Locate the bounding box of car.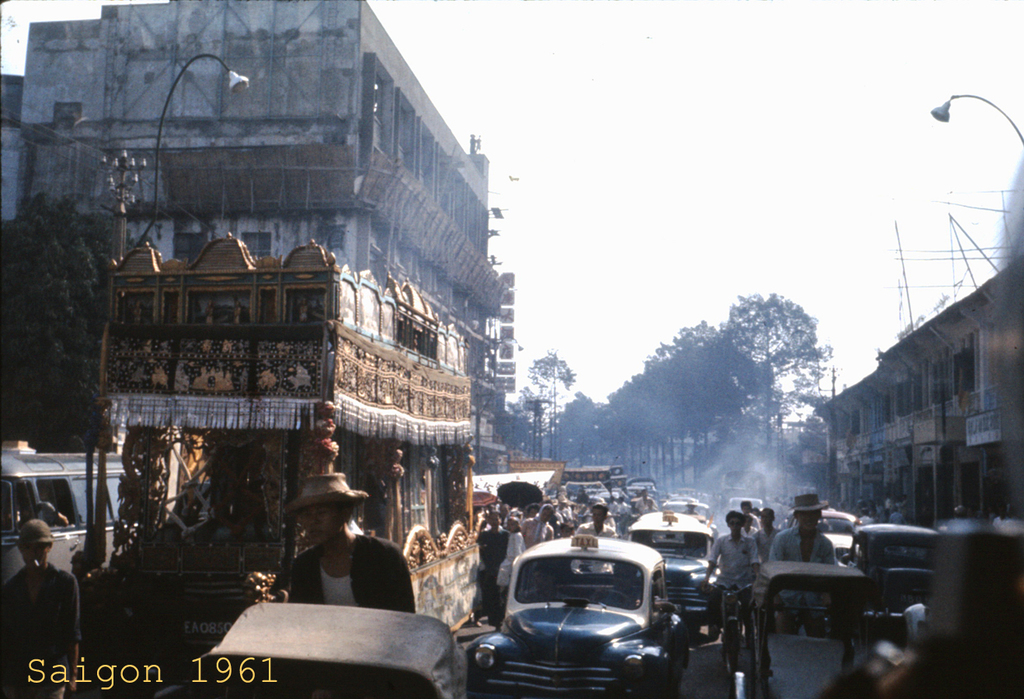
Bounding box: [left=468, top=538, right=691, bottom=686].
